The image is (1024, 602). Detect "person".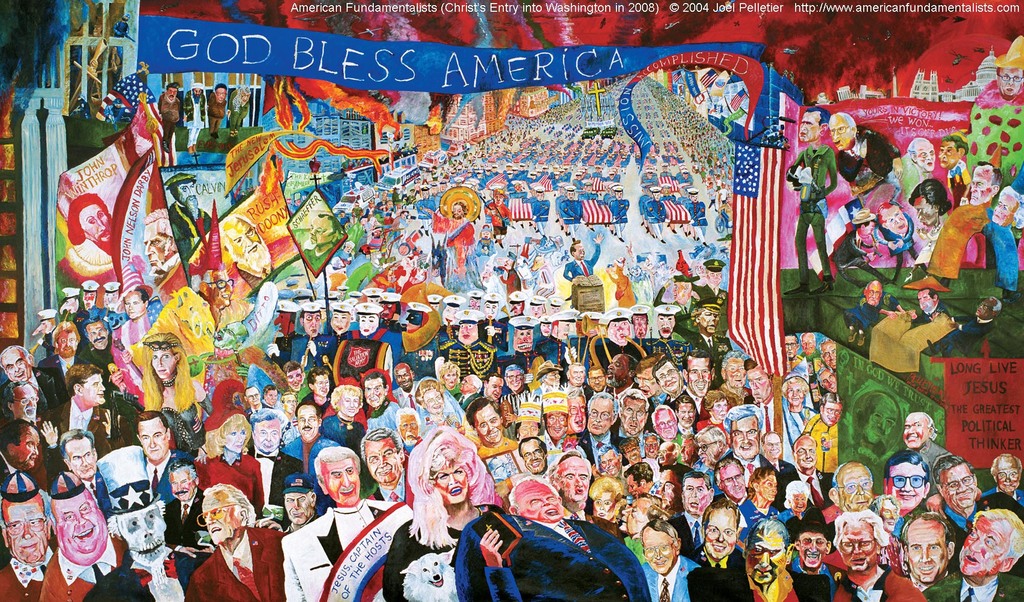
Detection: <box>161,176,218,262</box>.
